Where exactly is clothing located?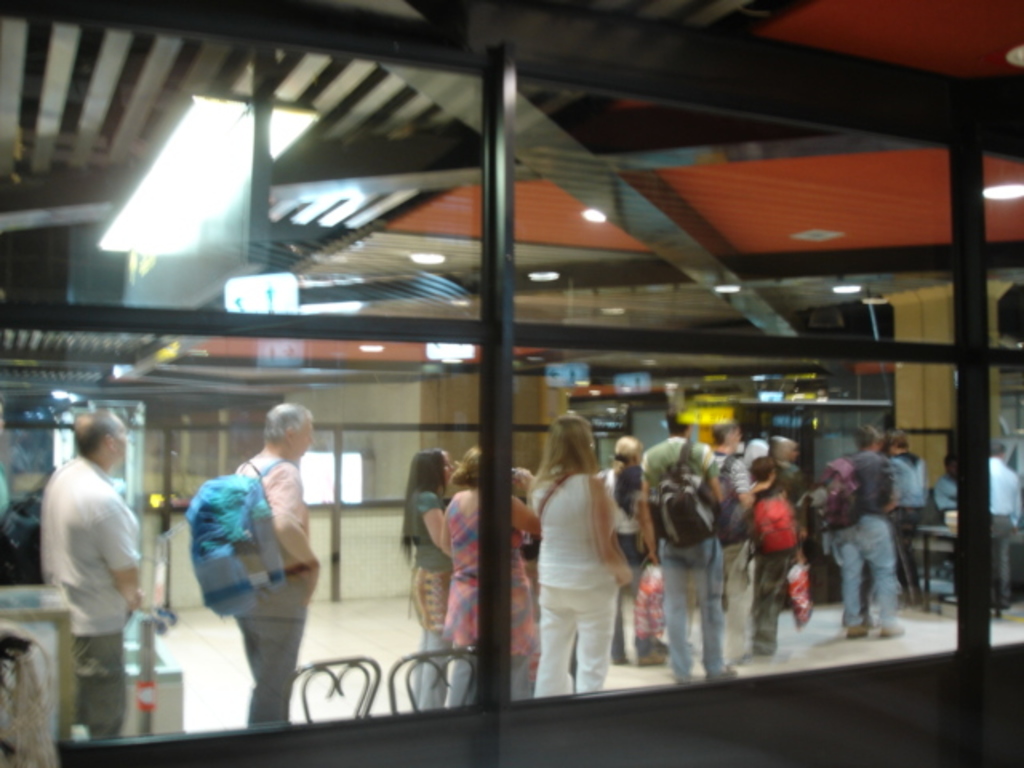
Its bounding box is <region>992, 459, 1022, 616</region>.
